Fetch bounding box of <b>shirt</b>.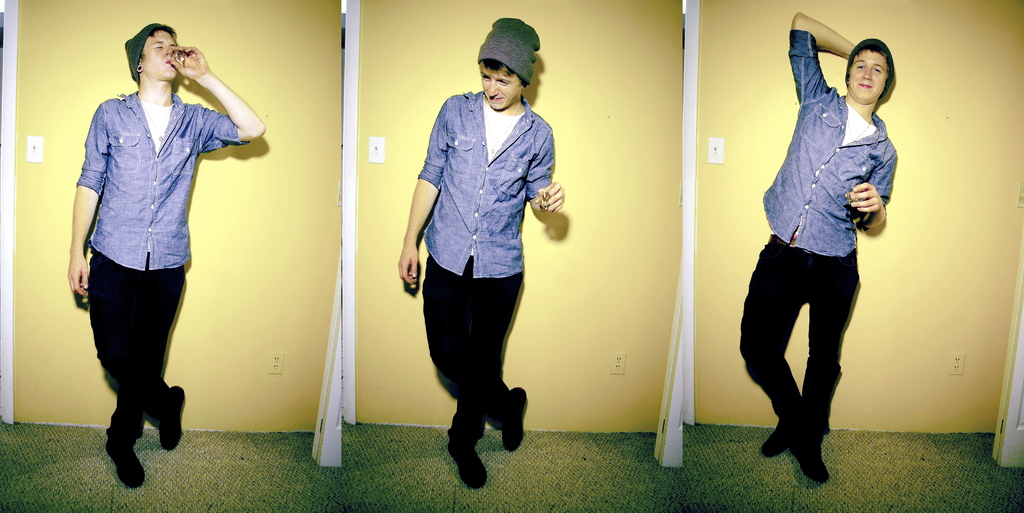
Bbox: rect(75, 86, 246, 271).
